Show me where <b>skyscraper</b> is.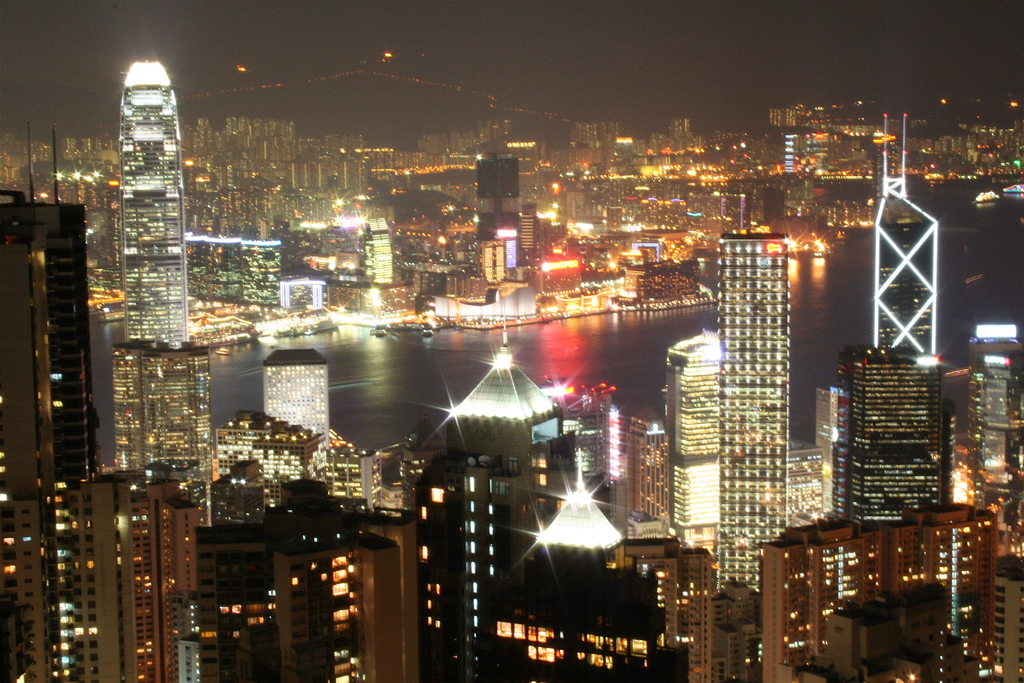
<b>skyscraper</b> is at x1=205 y1=402 x2=327 y2=484.
